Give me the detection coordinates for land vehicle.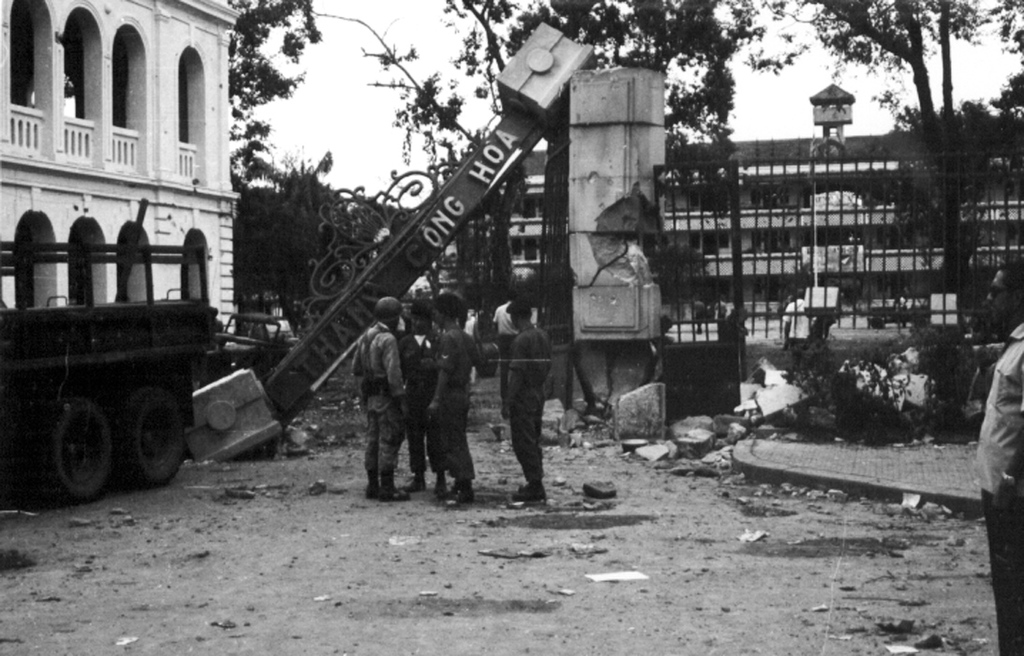
222,310,294,380.
